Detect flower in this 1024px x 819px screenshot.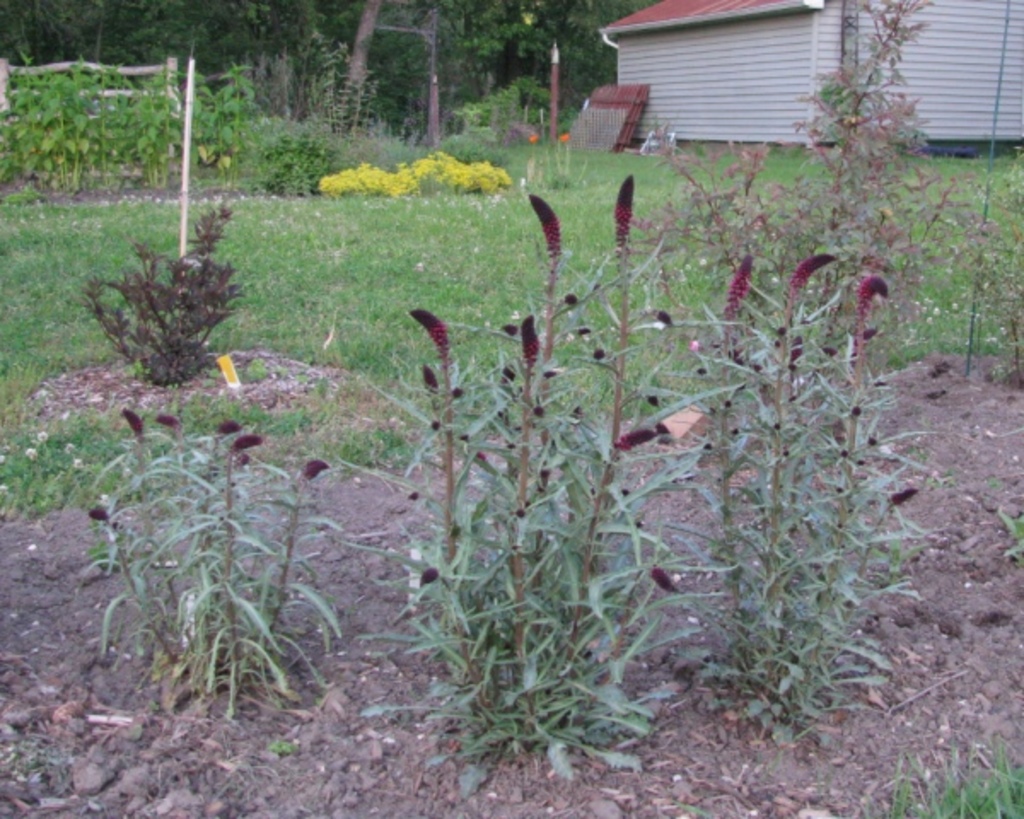
Detection: (x1=645, y1=563, x2=676, y2=589).
